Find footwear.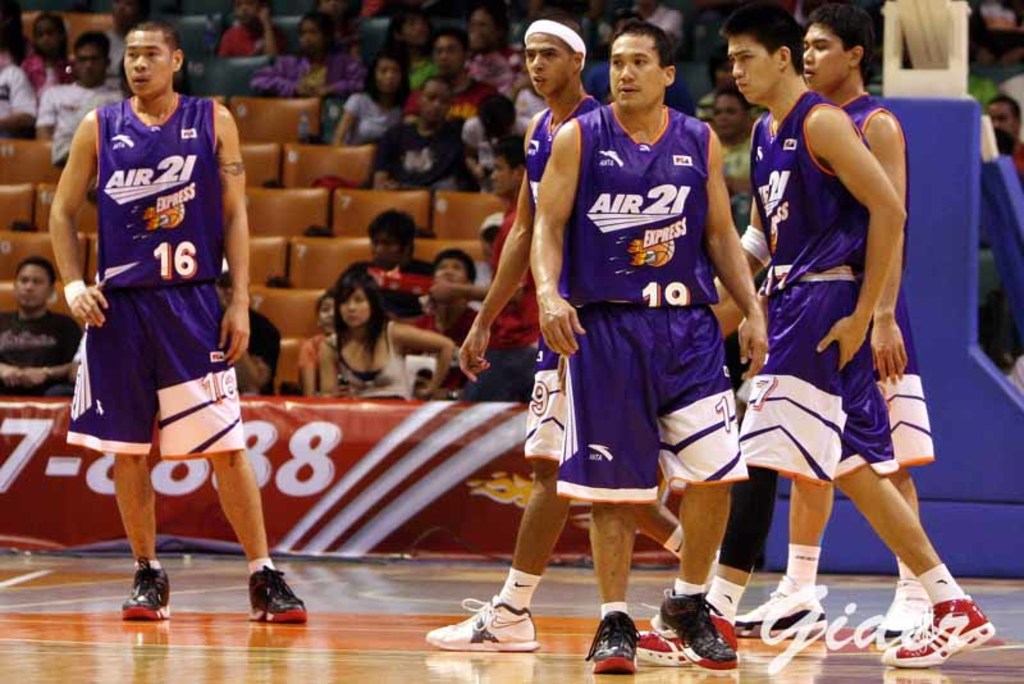
582 602 639 671.
